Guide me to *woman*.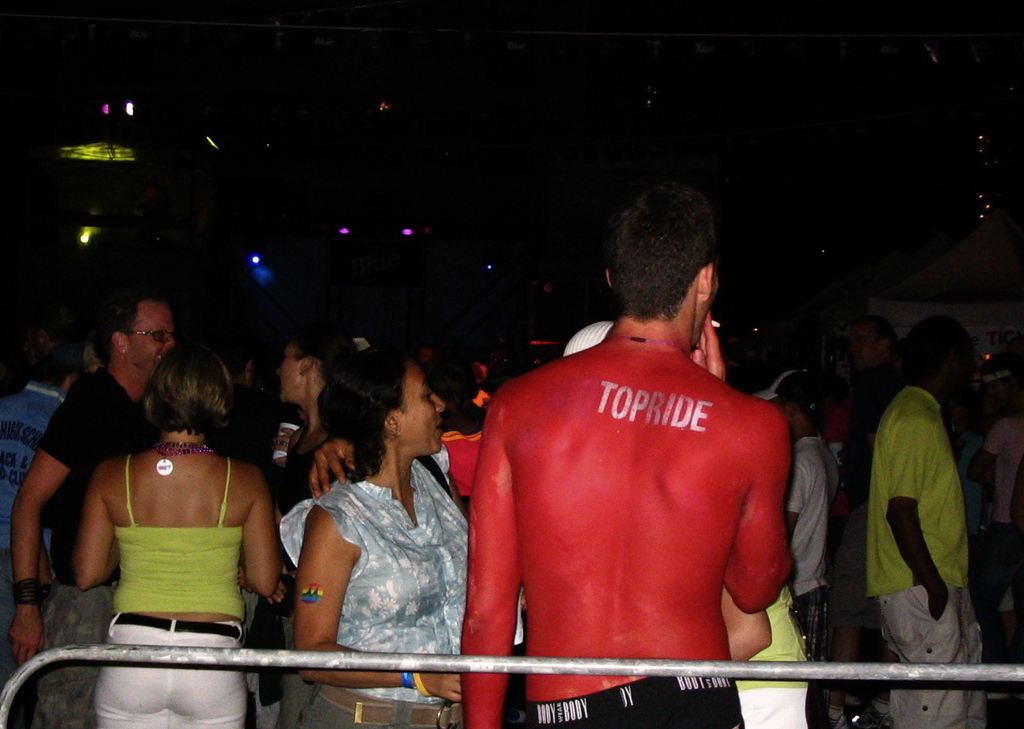
Guidance: <region>71, 325, 283, 728</region>.
